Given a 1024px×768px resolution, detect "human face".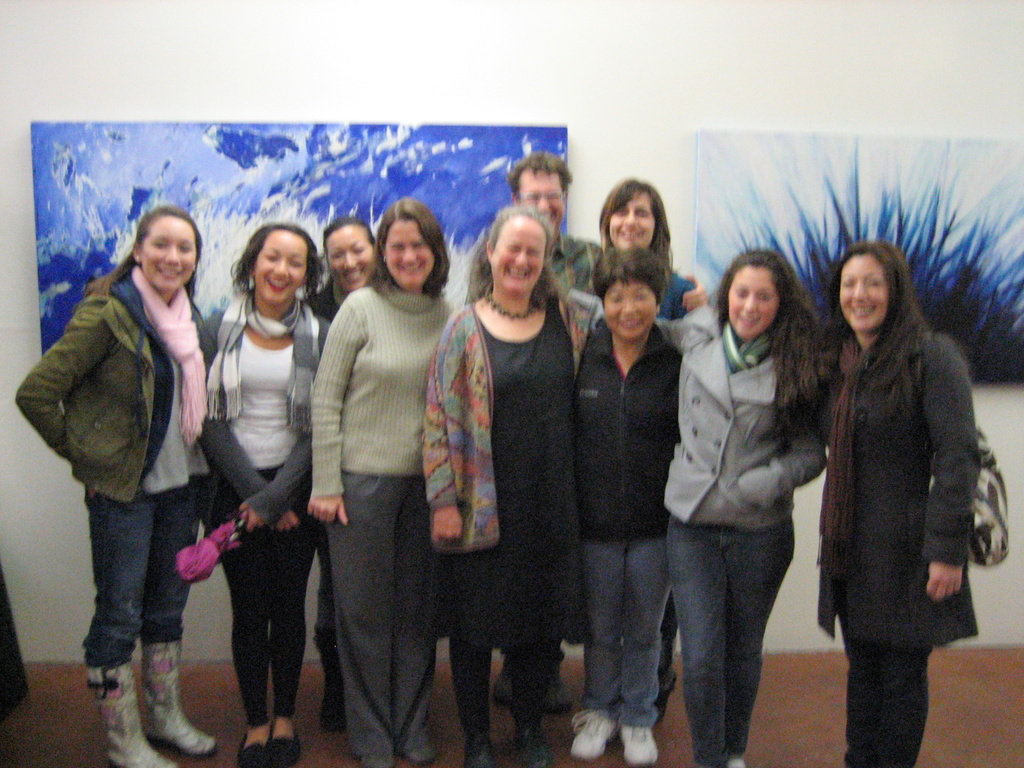
[left=256, top=233, right=308, bottom=306].
